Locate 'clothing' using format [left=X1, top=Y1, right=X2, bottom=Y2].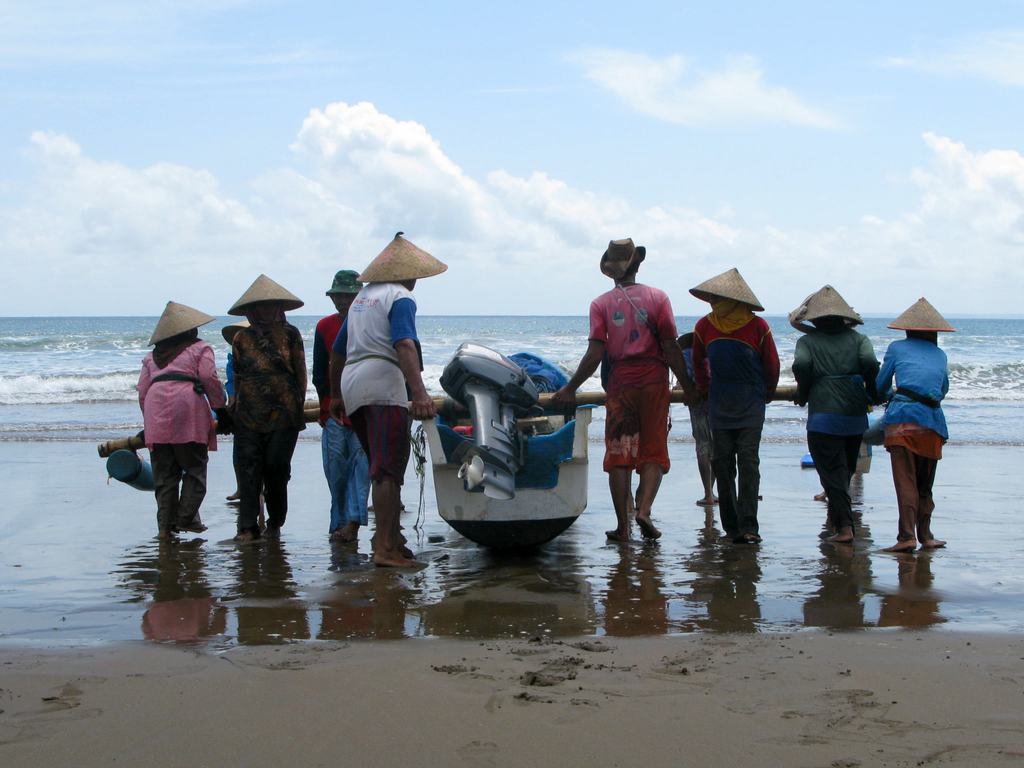
[left=220, top=347, right=264, bottom=495].
